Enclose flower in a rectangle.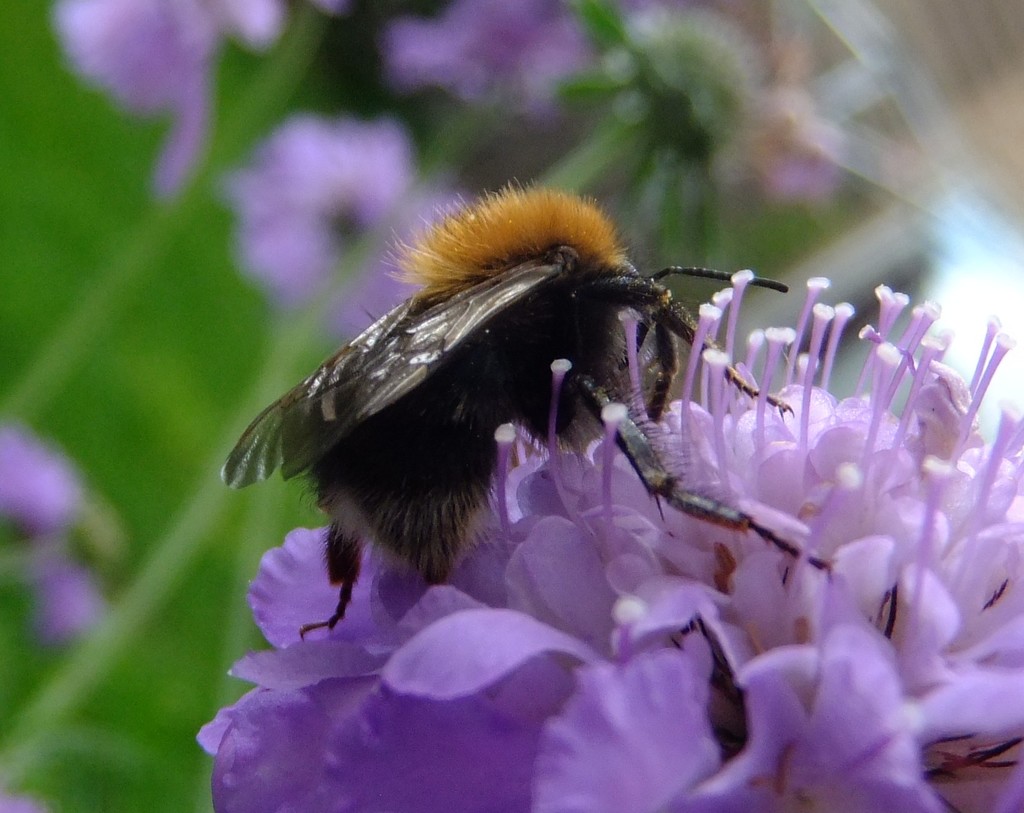
<region>218, 117, 420, 307</region>.
